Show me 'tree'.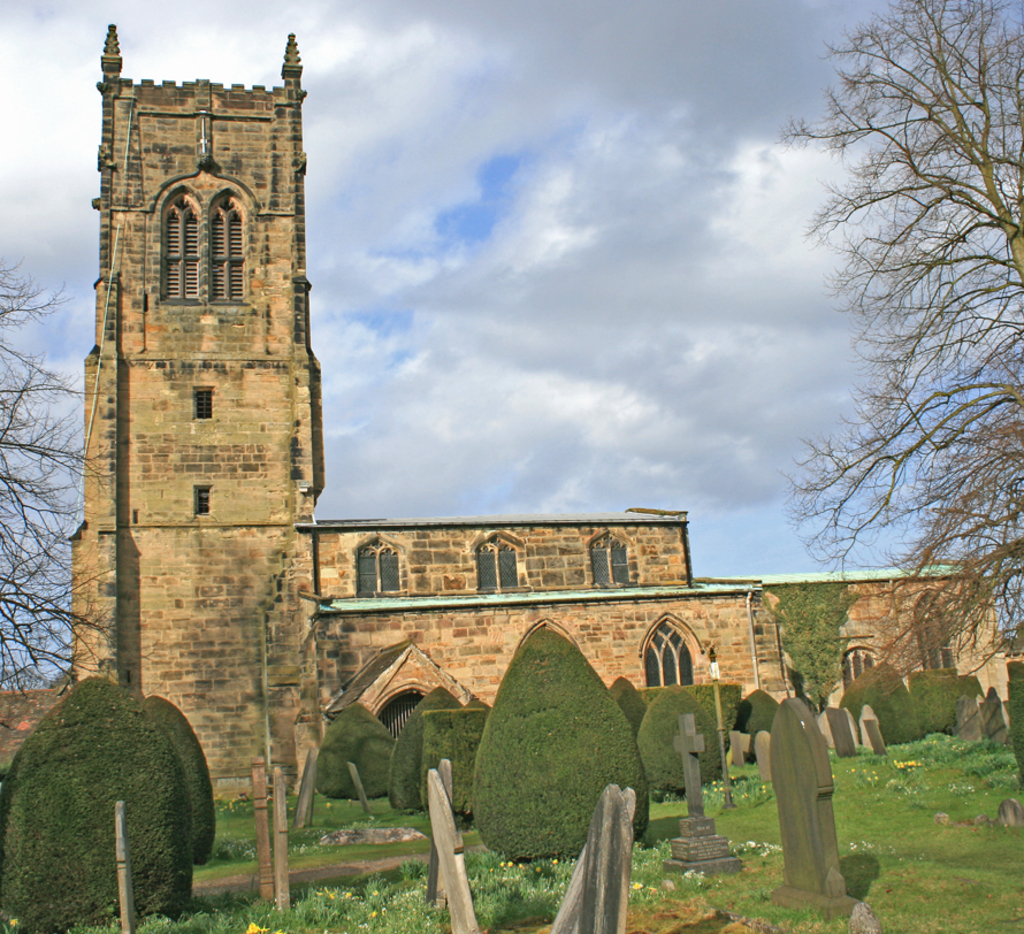
'tree' is here: 140,697,221,866.
